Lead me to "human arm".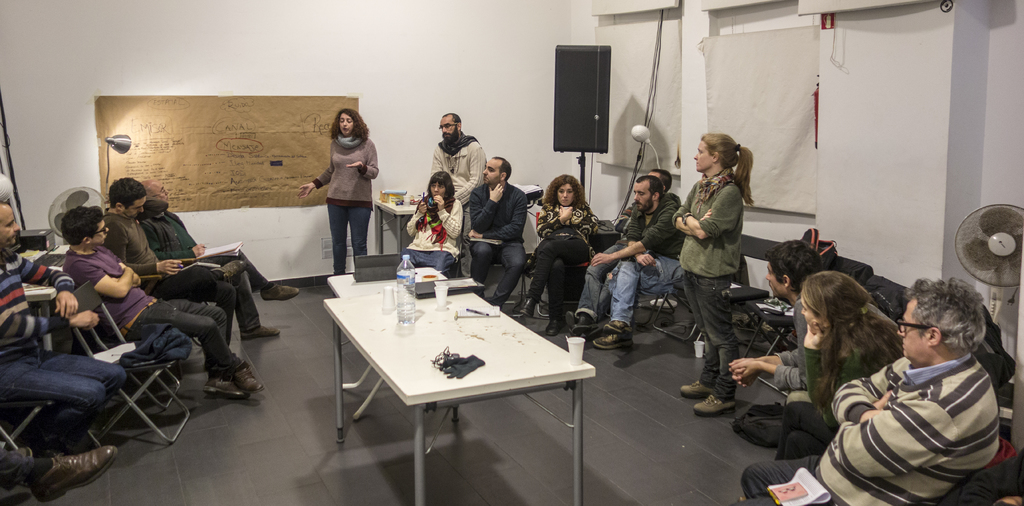
Lead to bbox=(143, 225, 204, 256).
